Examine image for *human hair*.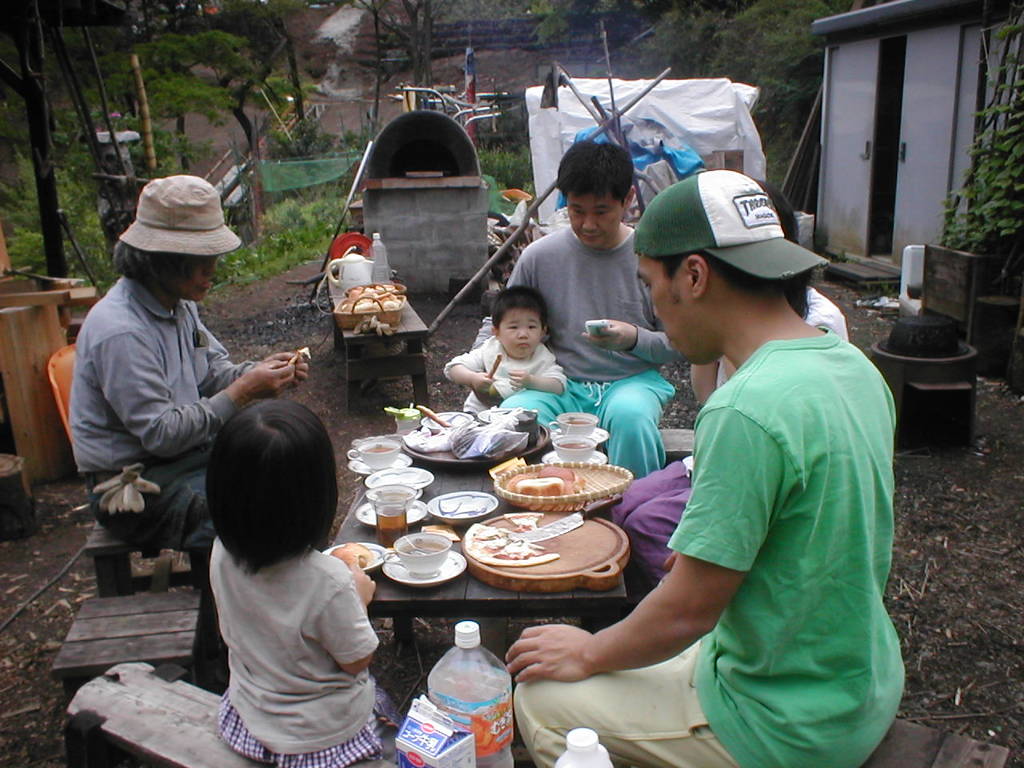
Examination result: 555/138/637/210.
